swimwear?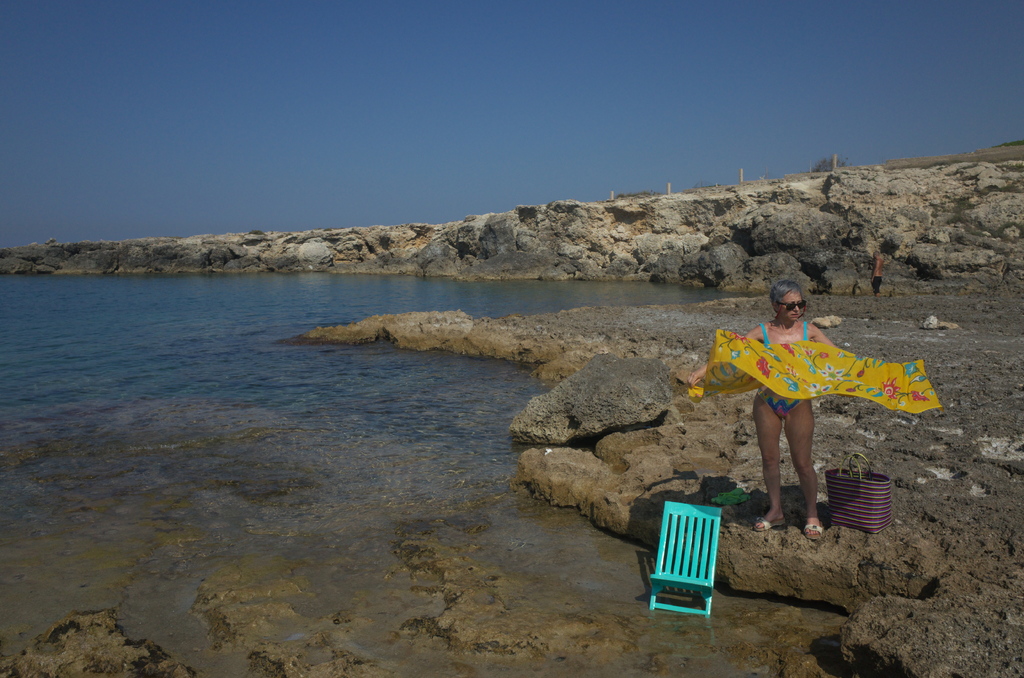
region(748, 325, 815, 420)
